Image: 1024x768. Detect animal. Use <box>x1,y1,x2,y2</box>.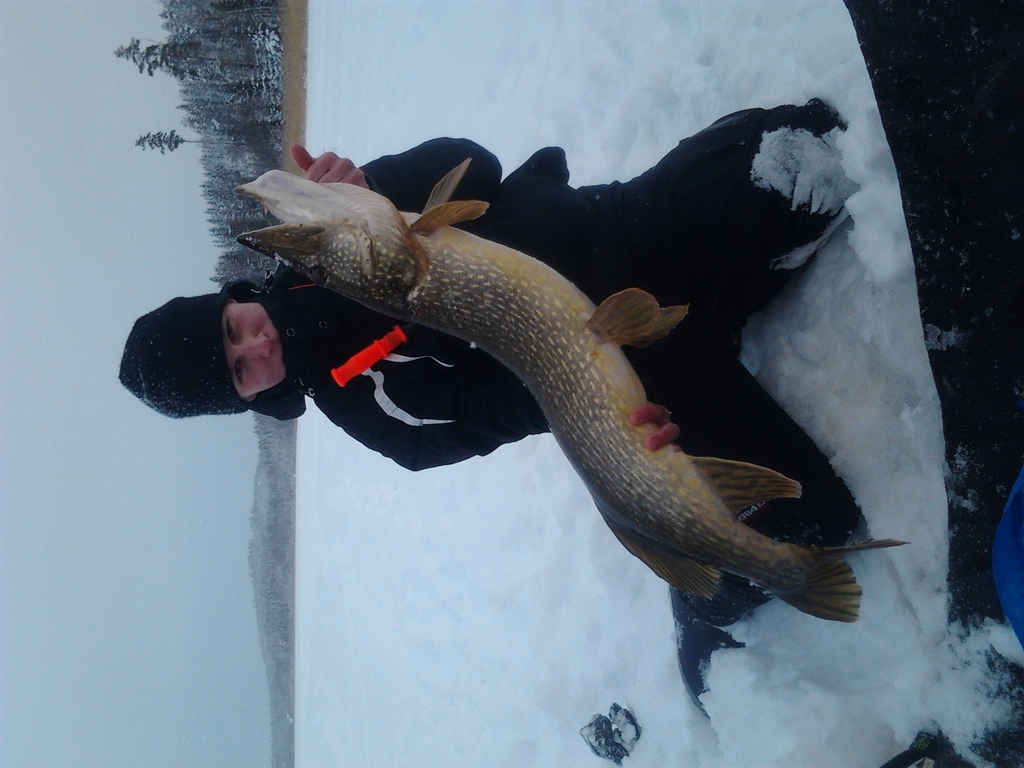
<box>235,164,912,626</box>.
